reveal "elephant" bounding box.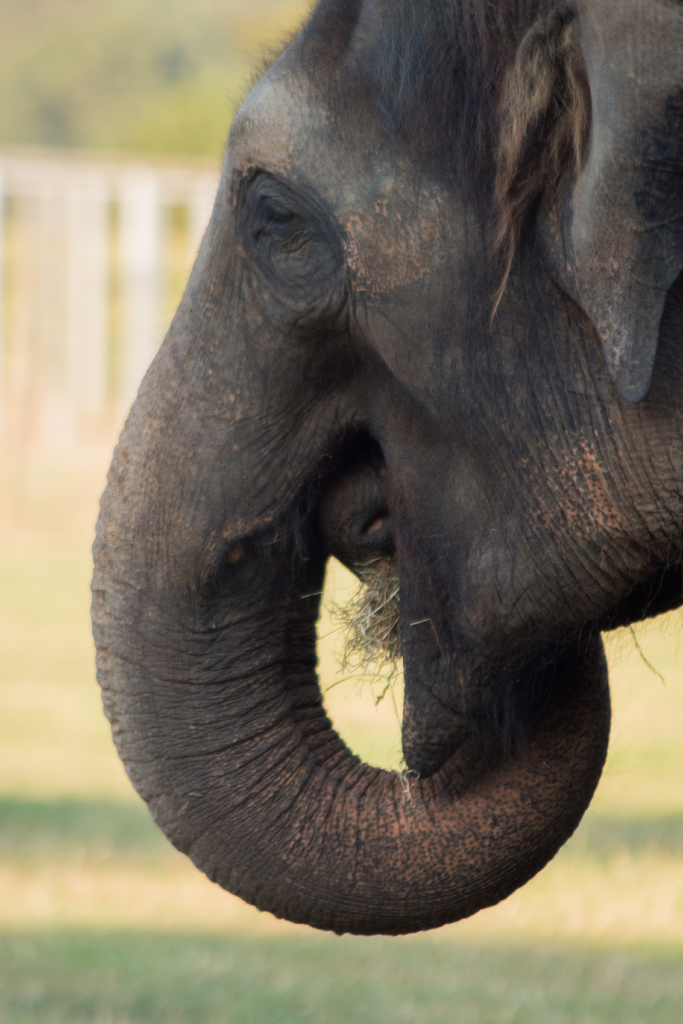
Revealed: (85, 0, 682, 932).
